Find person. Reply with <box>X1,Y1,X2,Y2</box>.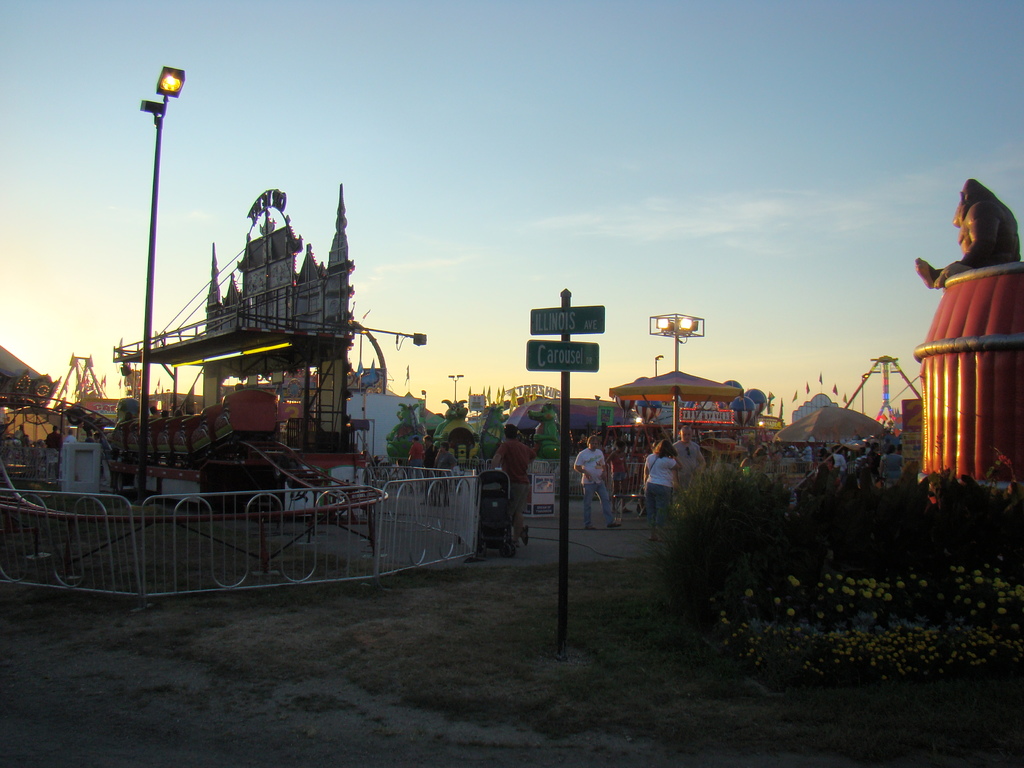
<box>435,442,453,506</box>.
